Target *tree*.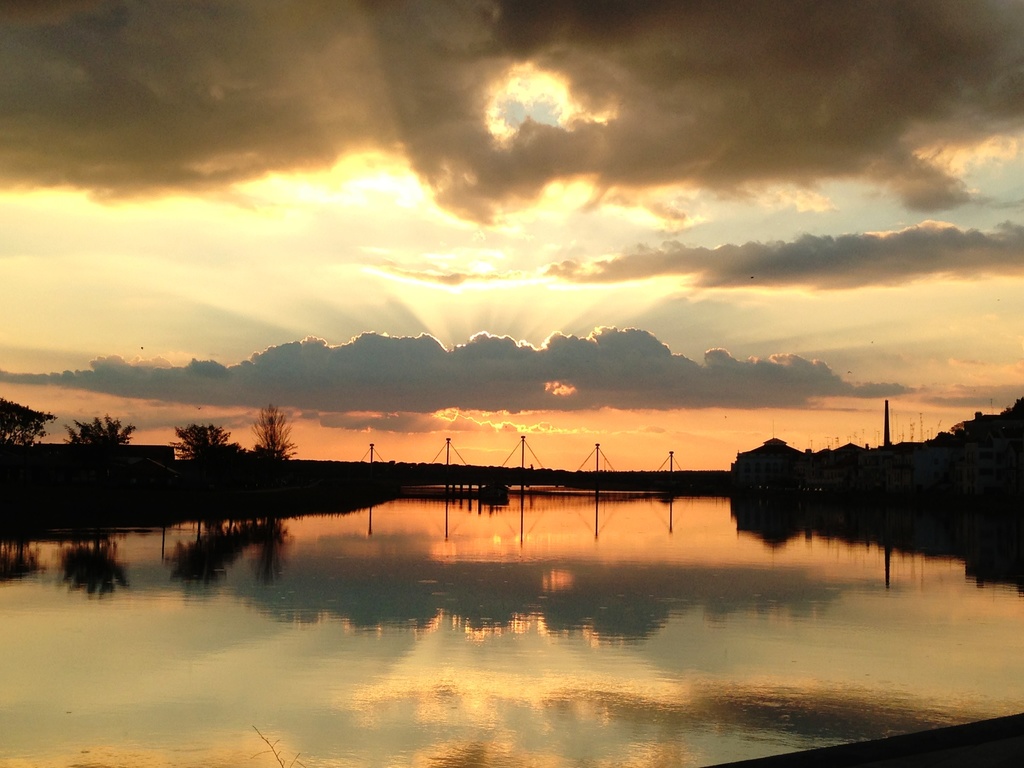
Target region: locate(250, 401, 292, 461).
